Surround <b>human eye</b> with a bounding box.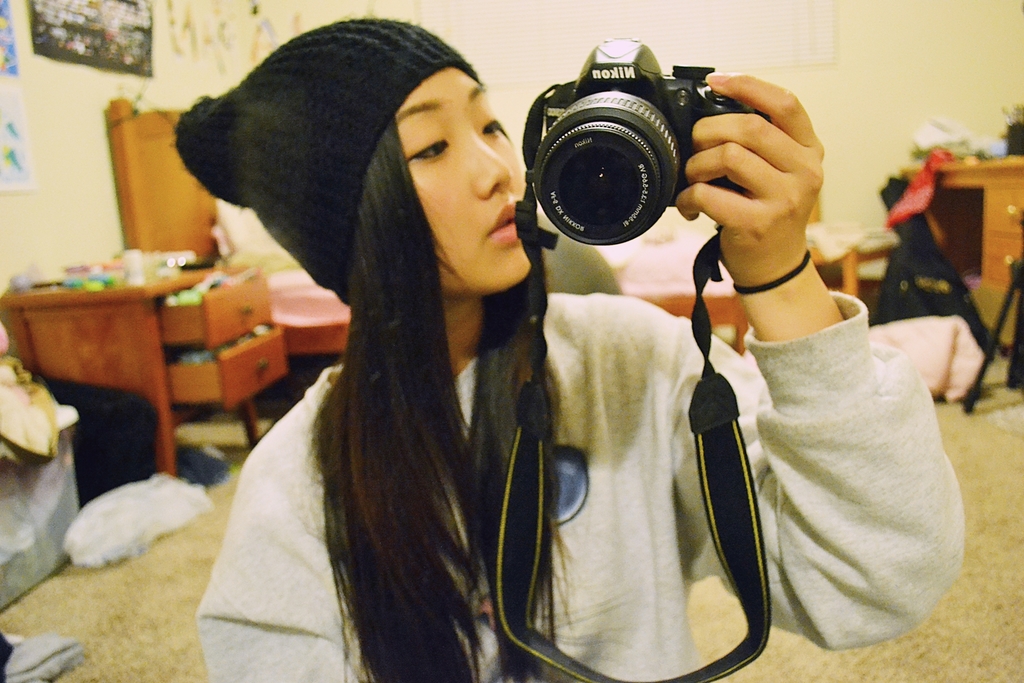
(407, 129, 449, 160).
